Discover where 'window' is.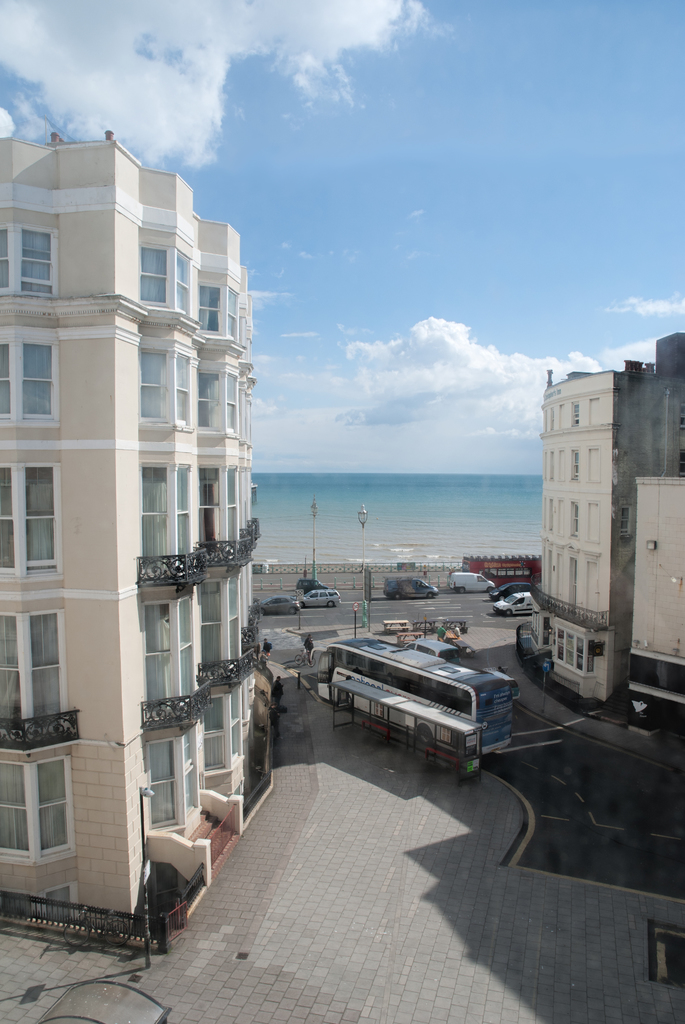
Discovered at detection(199, 374, 239, 431).
